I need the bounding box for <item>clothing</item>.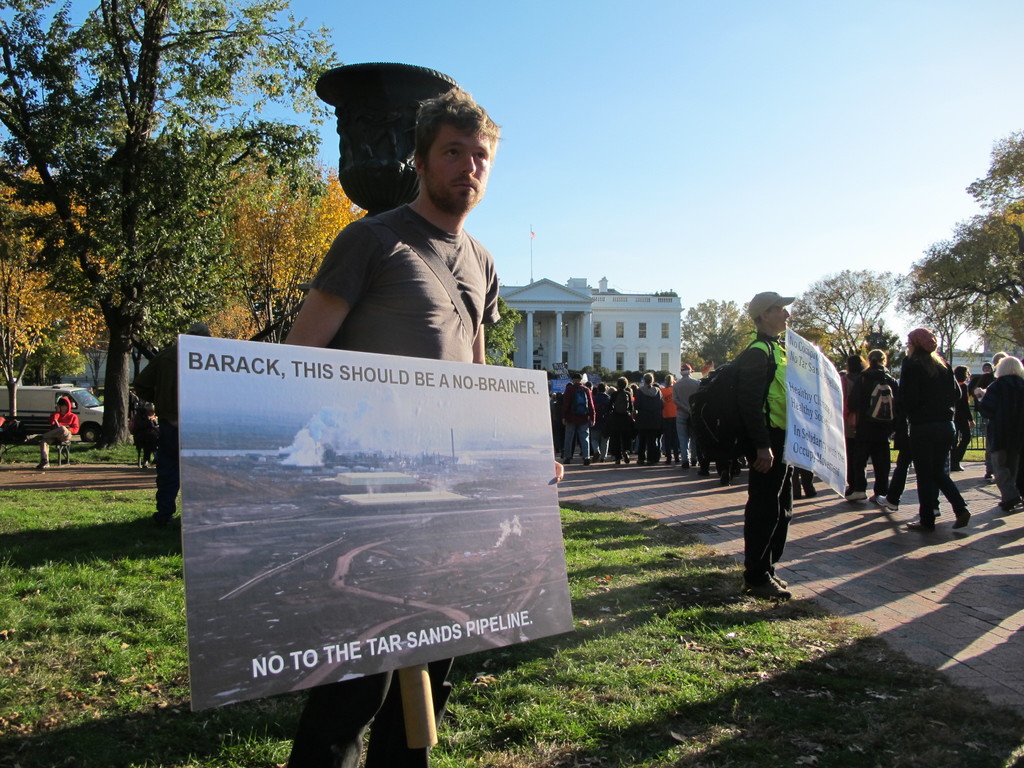
Here it is: [left=657, top=383, right=674, bottom=463].
